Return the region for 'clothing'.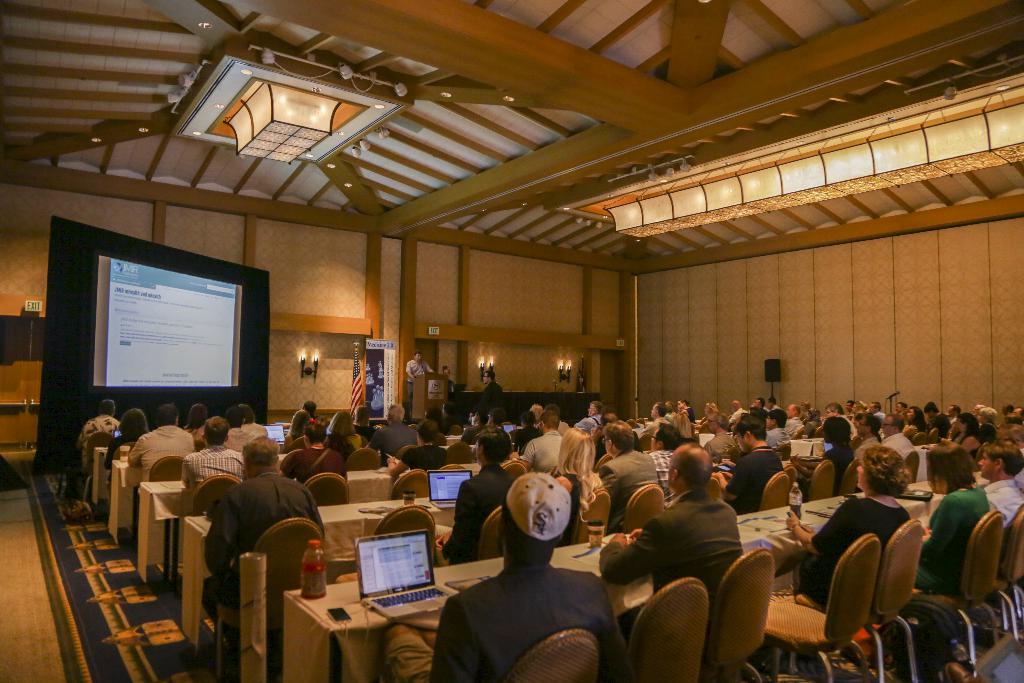
(x1=381, y1=564, x2=635, y2=682).
